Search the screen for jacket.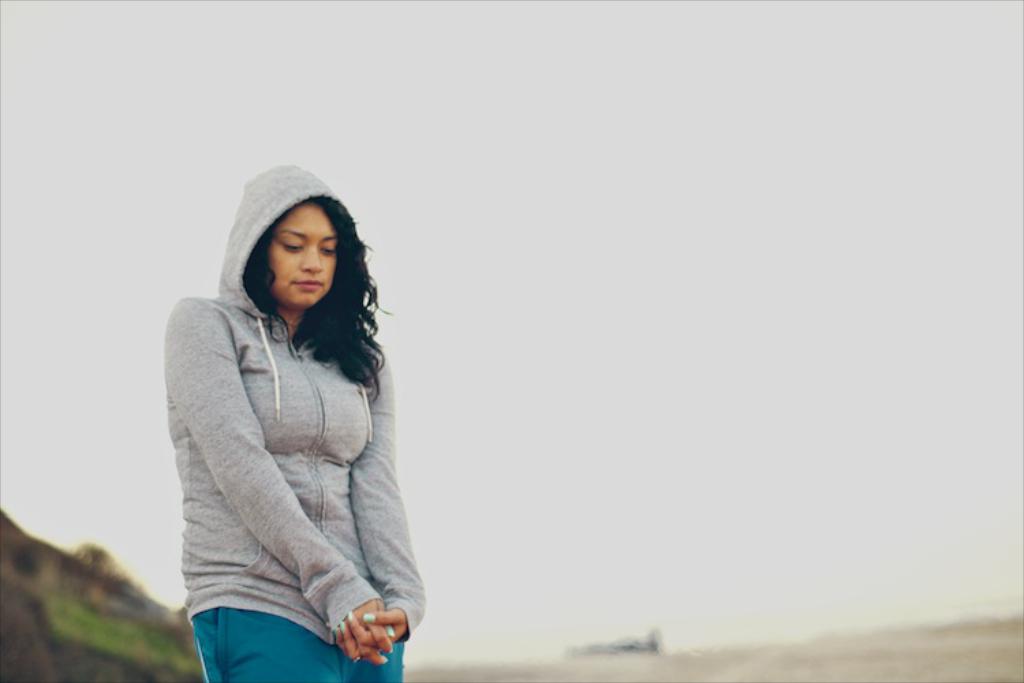
Found at locate(171, 216, 400, 579).
